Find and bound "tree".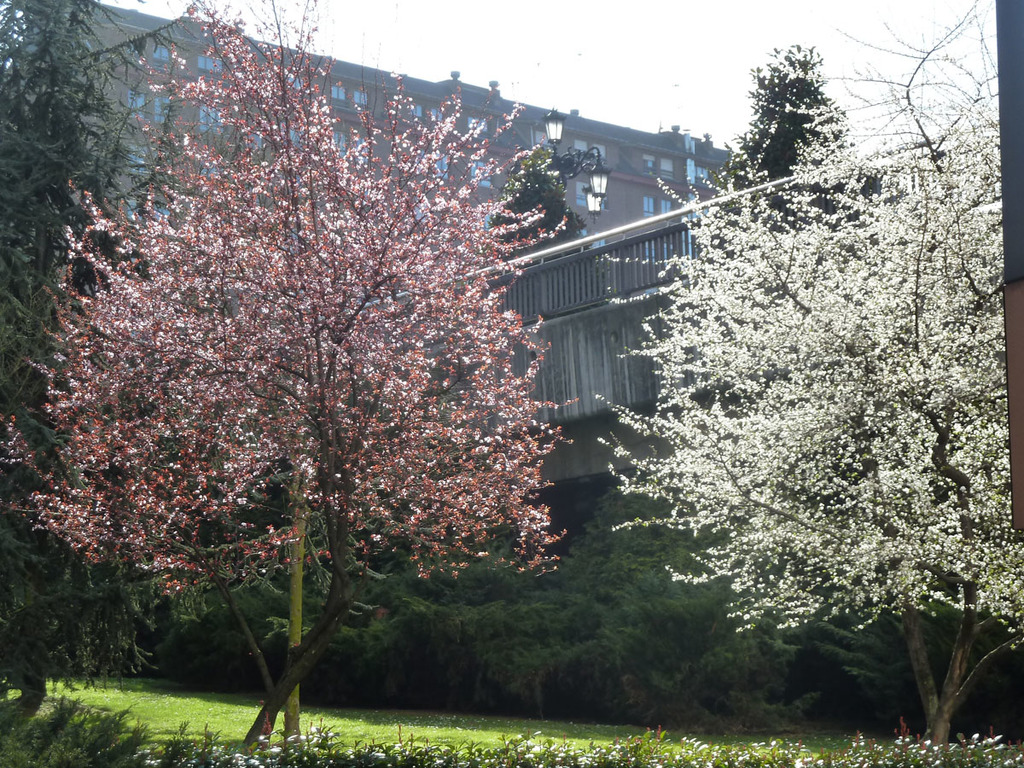
Bound: [579,0,1023,759].
